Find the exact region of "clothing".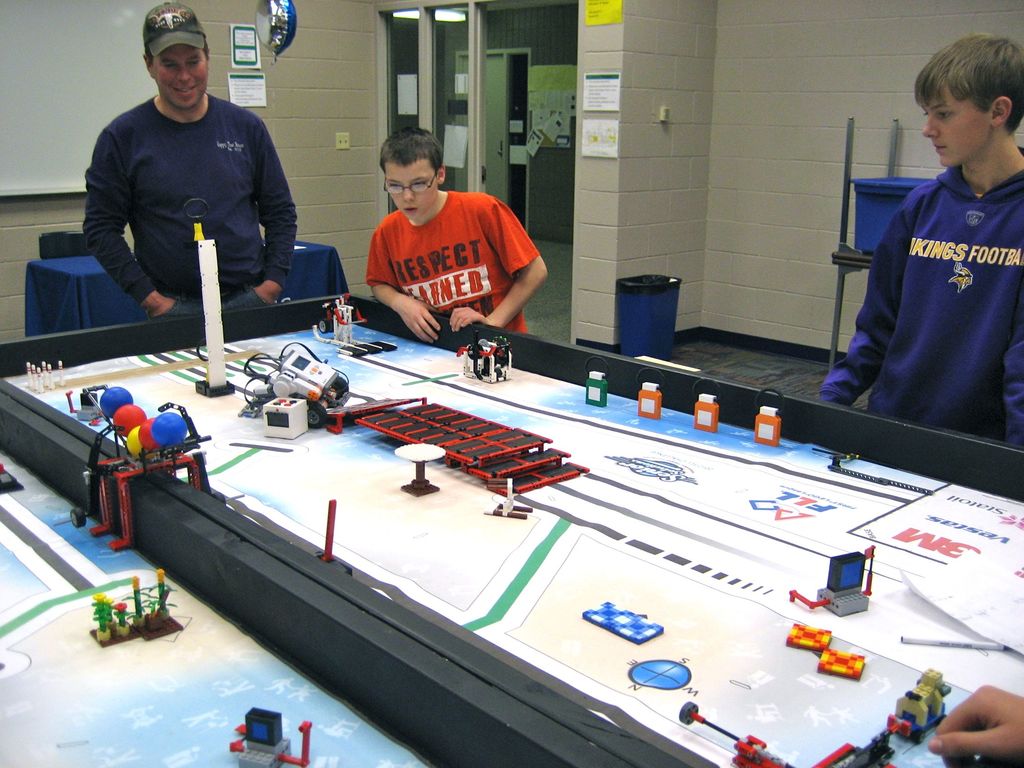
Exact region: 364 193 537 335.
